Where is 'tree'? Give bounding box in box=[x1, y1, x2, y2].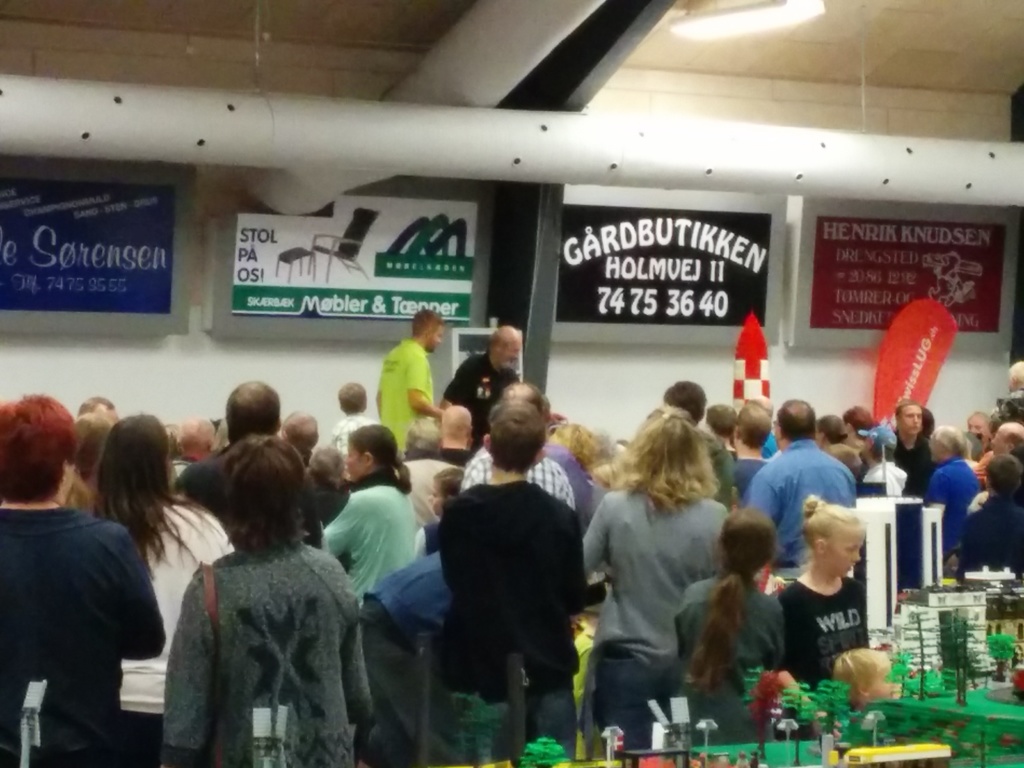
box=[989, 628, 1018, 682].
